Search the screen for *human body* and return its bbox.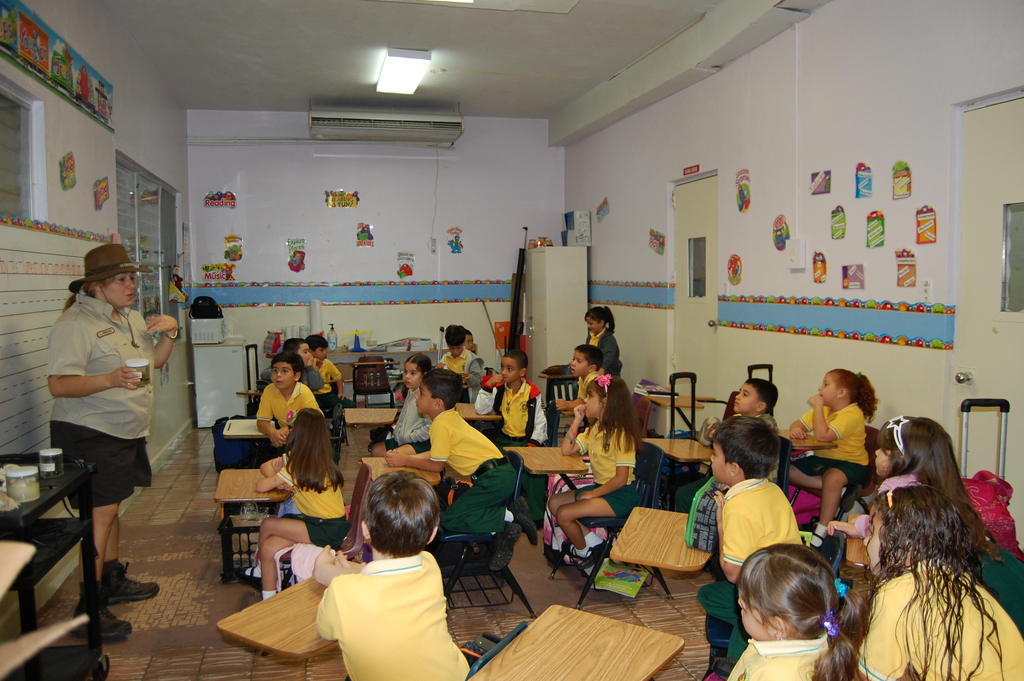
Found: bbox=(30, 243, 159, 500).
